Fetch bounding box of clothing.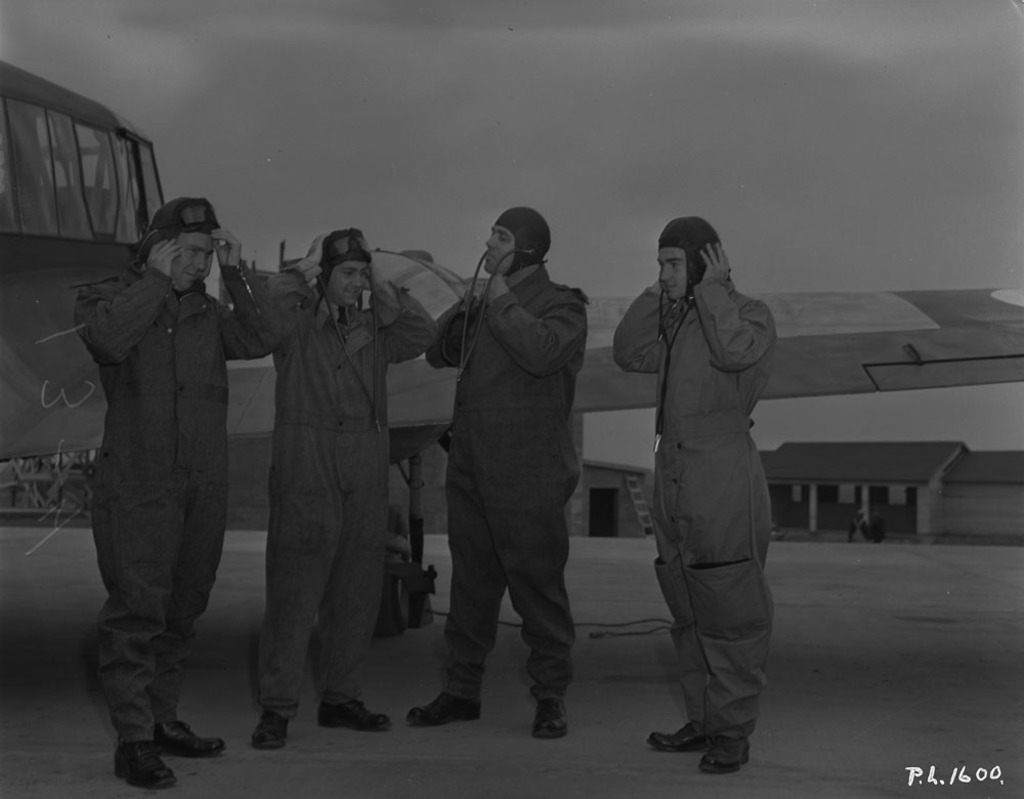
Bbox: [x1=244, y1=276, x2=437, y2=719].
